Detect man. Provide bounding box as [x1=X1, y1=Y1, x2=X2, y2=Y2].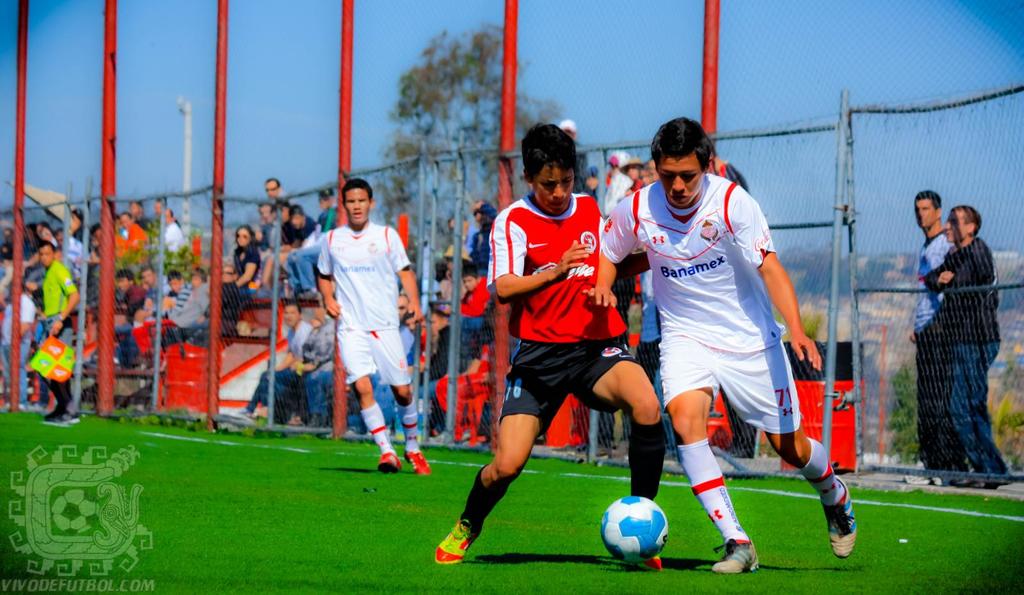
[x1=0, y1=278, x2=33, y2=406].
